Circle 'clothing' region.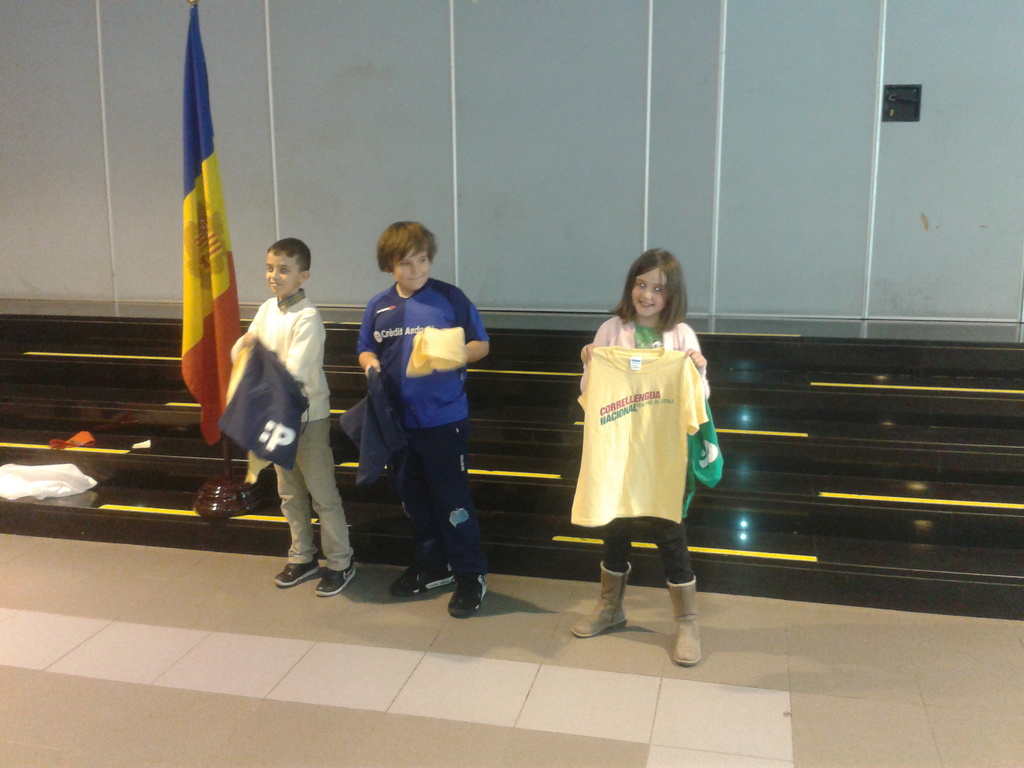
Region: BBox(352, 246, 484, 586).
